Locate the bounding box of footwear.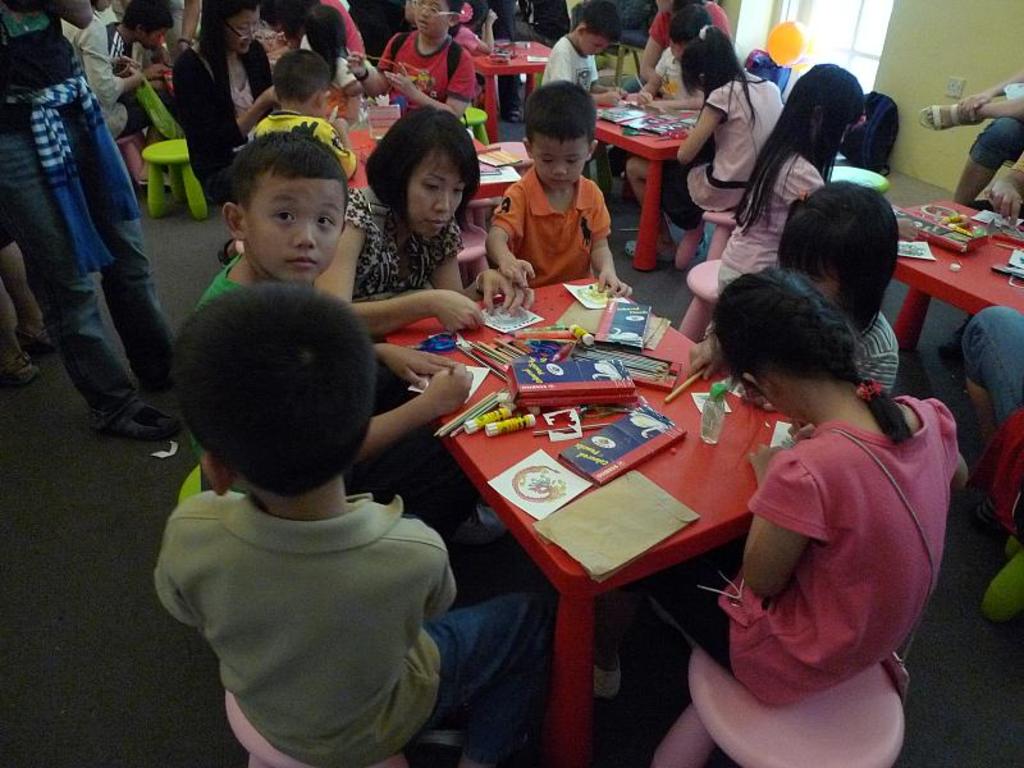
Bounding box: 452, 502, 507, 540.
